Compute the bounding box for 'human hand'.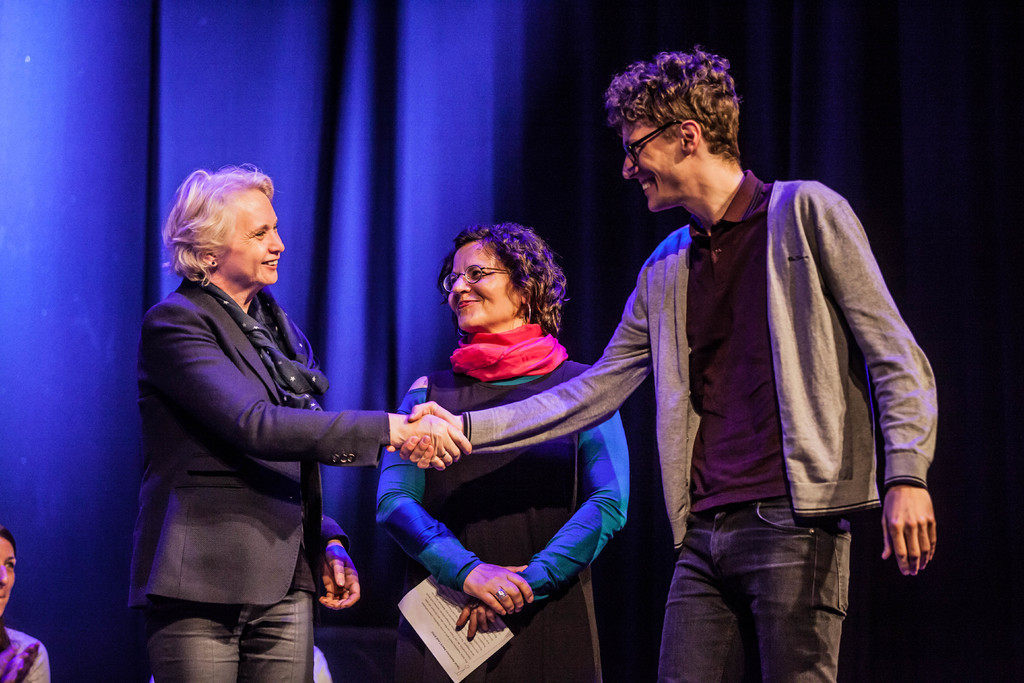
(6, 644, 42, 682).
